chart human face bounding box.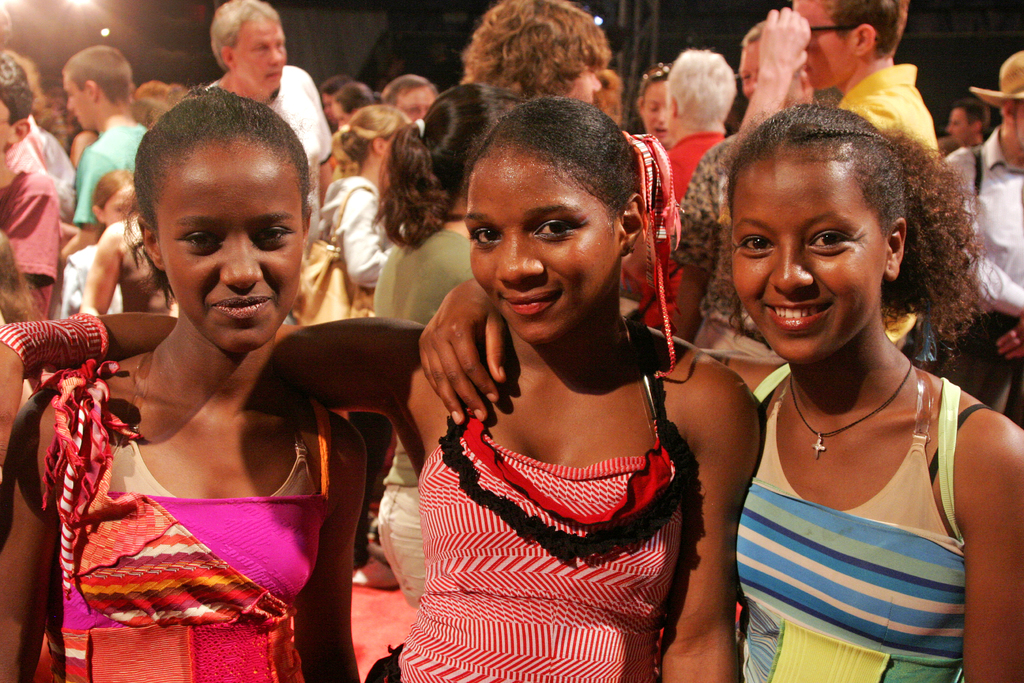
Charted: bbox=[390, 84, 434, 124].
